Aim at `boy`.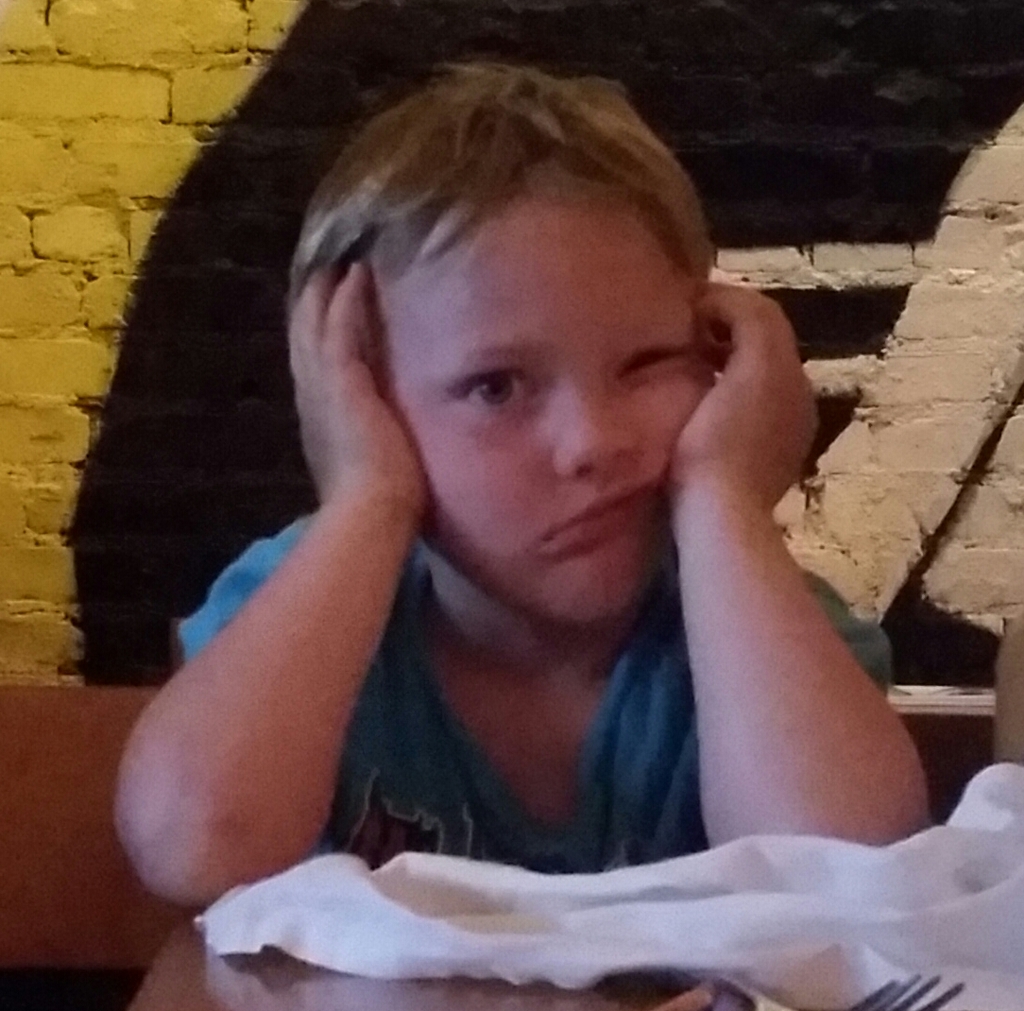
Aimed at Rect(135, 59, 927, 965).
